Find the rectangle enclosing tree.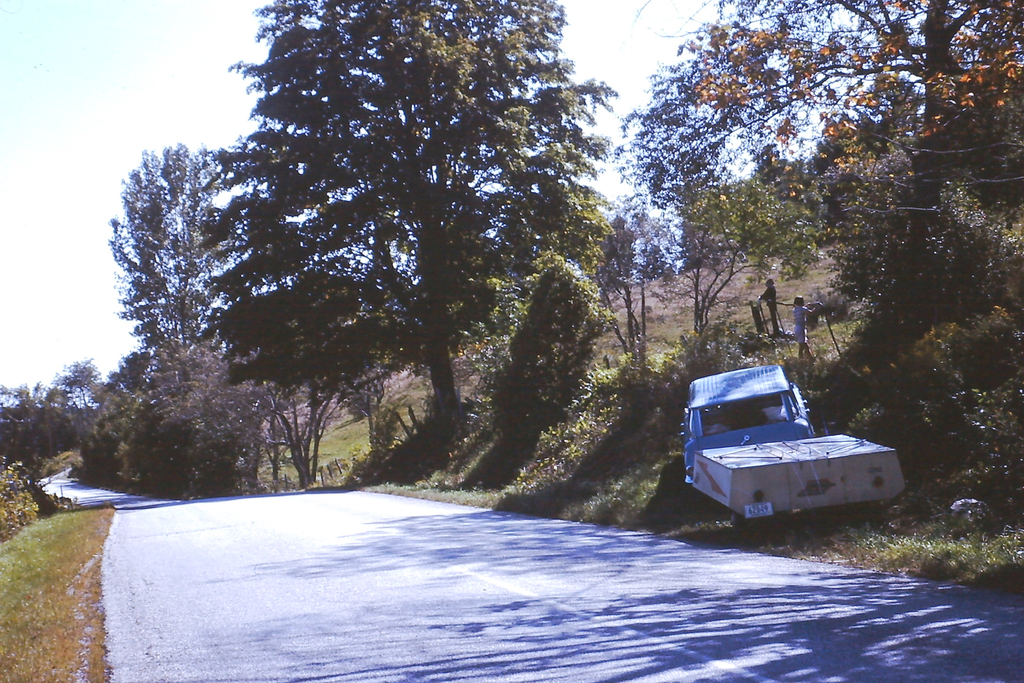
crop(666, 185, 819, 336).
